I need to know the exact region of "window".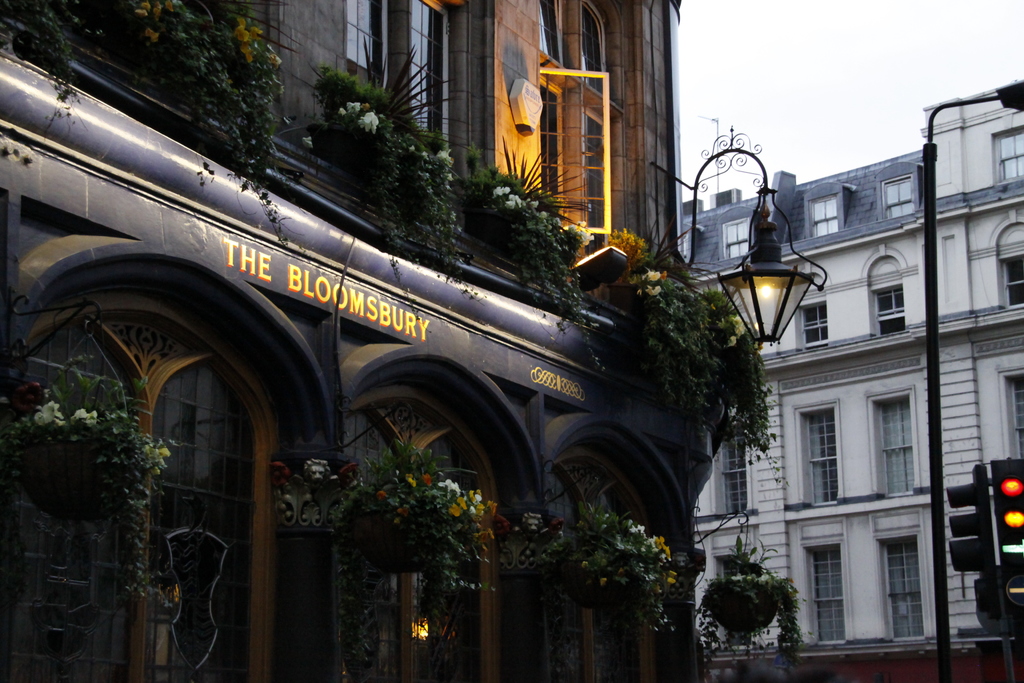
Region: bbox(720, 218, 756, 260).
